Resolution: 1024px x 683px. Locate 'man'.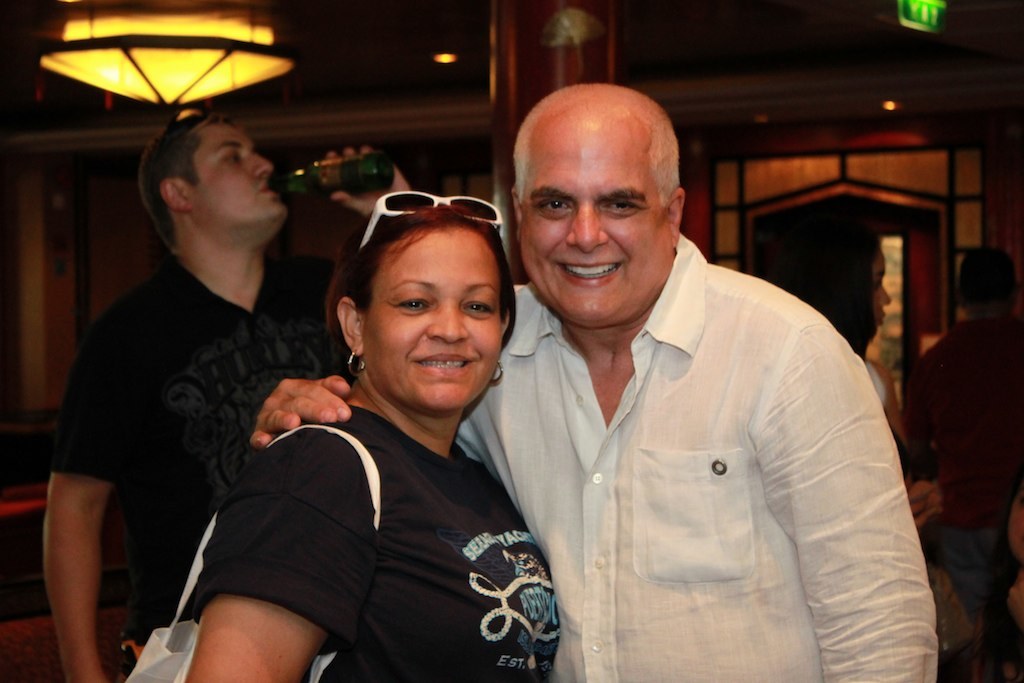
Rect(253, 86, 942, 682).
